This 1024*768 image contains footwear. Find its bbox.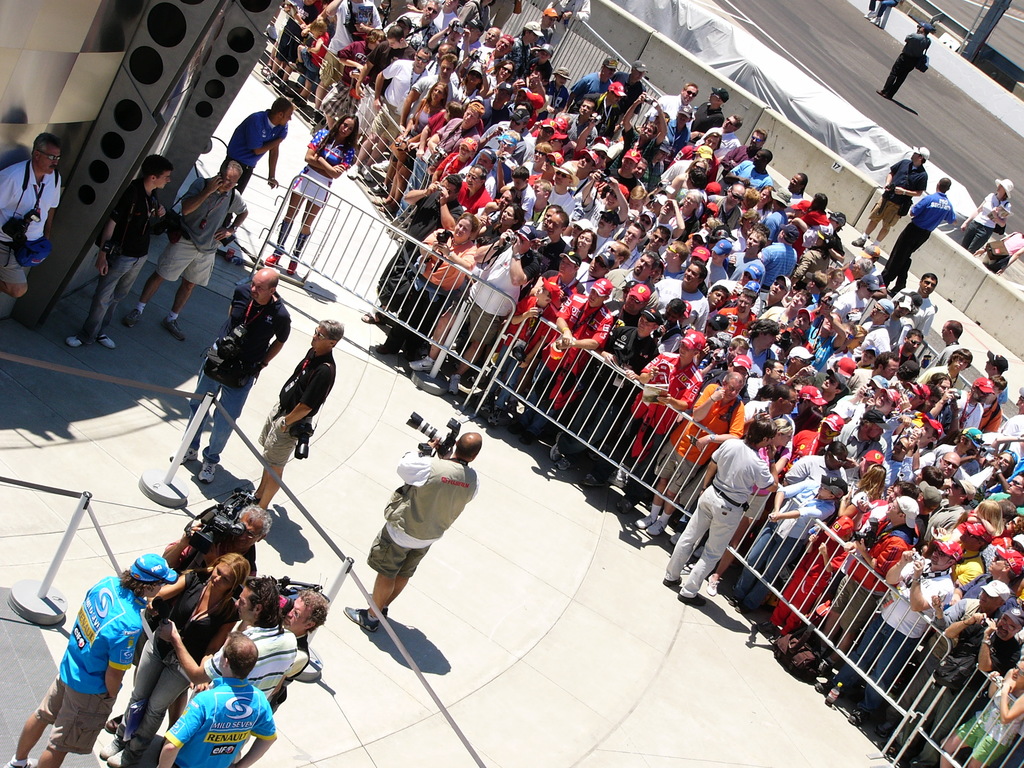
407/356/433/367.
